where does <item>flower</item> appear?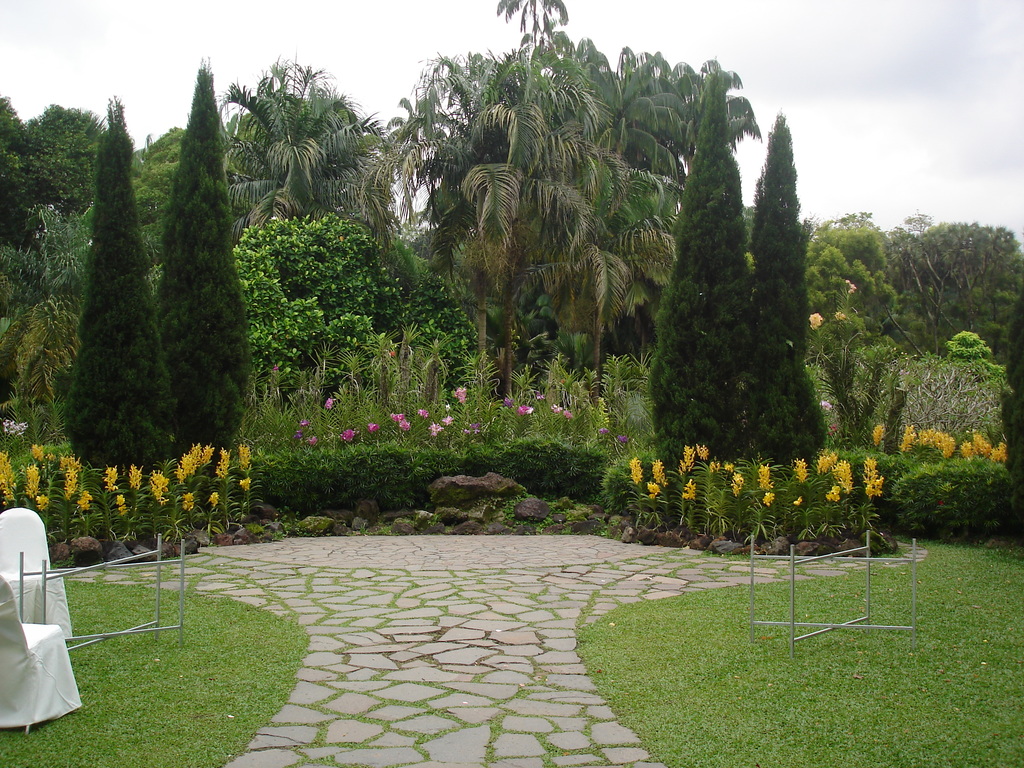
Appears at (x1=625, y1=460, x2=646, y2=478).
